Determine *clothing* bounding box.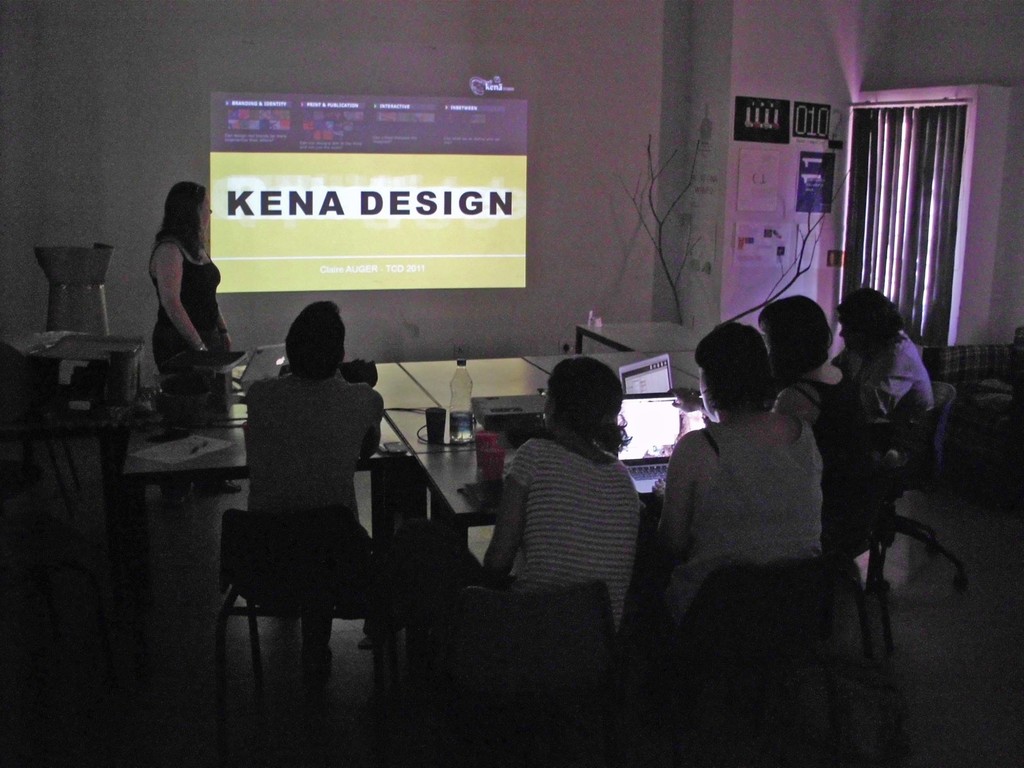
Determined: box(804, 373, 863, 537).
